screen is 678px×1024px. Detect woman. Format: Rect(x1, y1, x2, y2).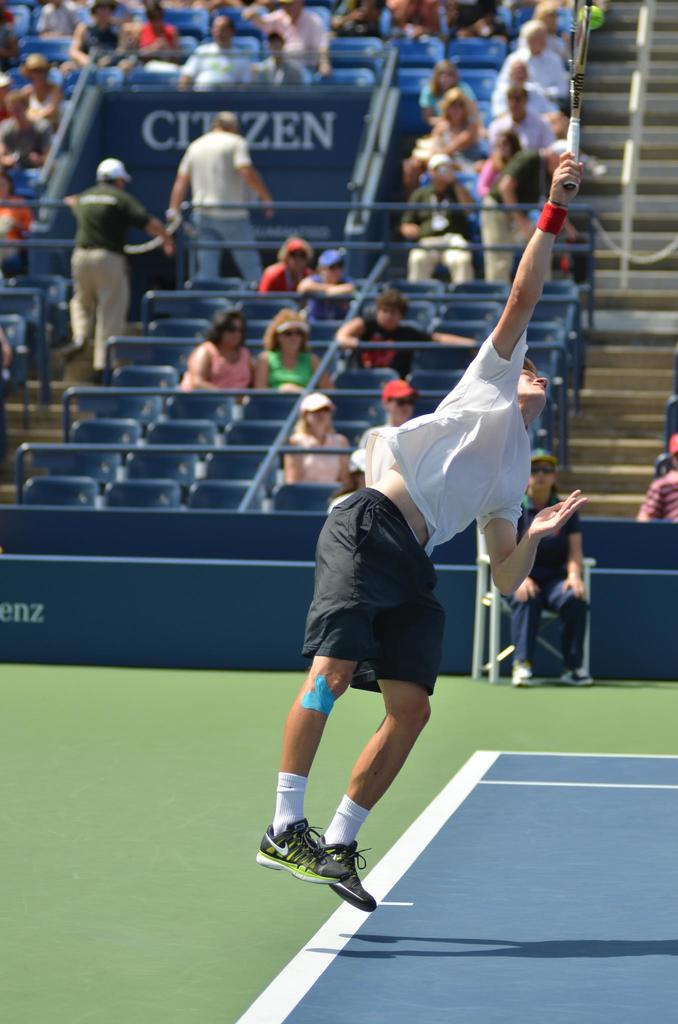
Rect(63, 0, 134, 83).
